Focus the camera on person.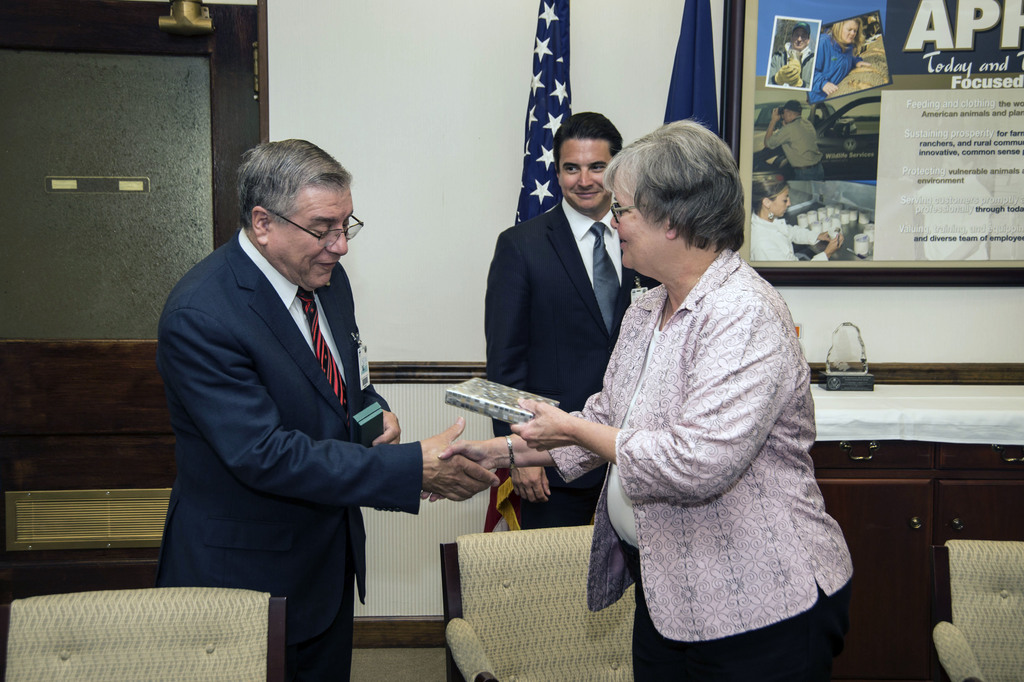
Focus region: locate(157, 138, 502, 681).
